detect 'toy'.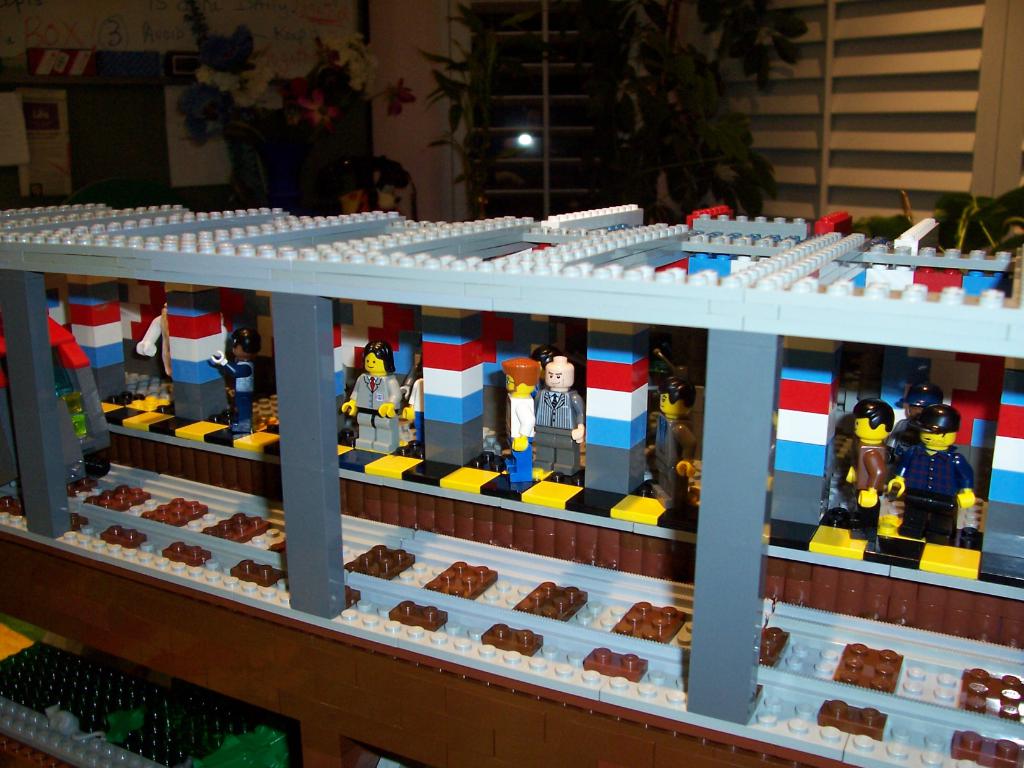
Detected at box=[135, 302, 171, 379].
